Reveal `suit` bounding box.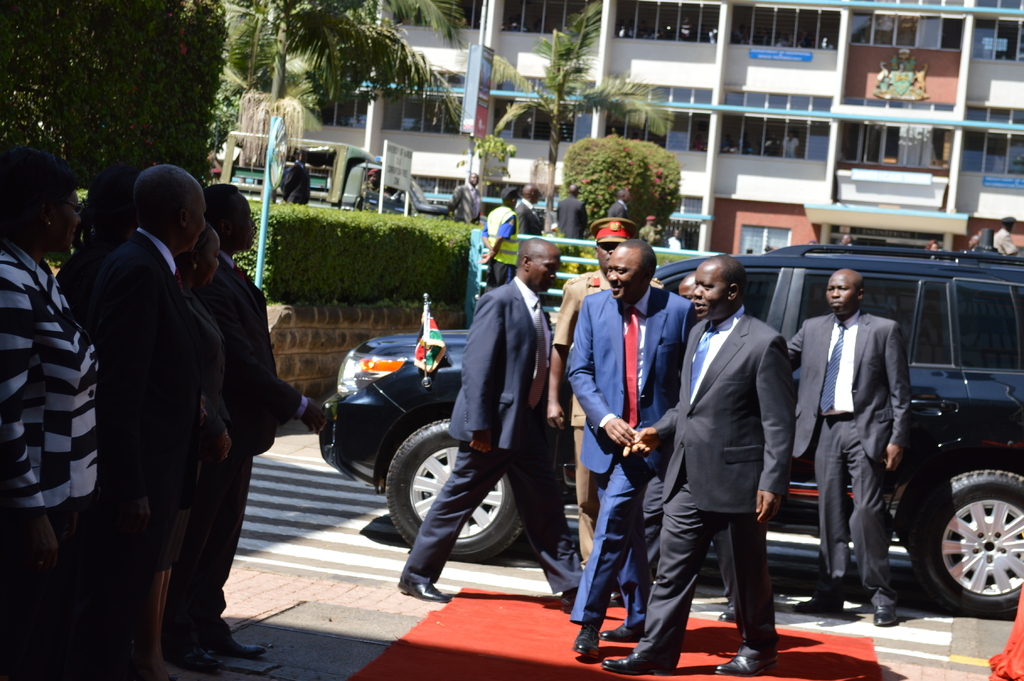
Revealed: locate(278, 161, 312, 203).
